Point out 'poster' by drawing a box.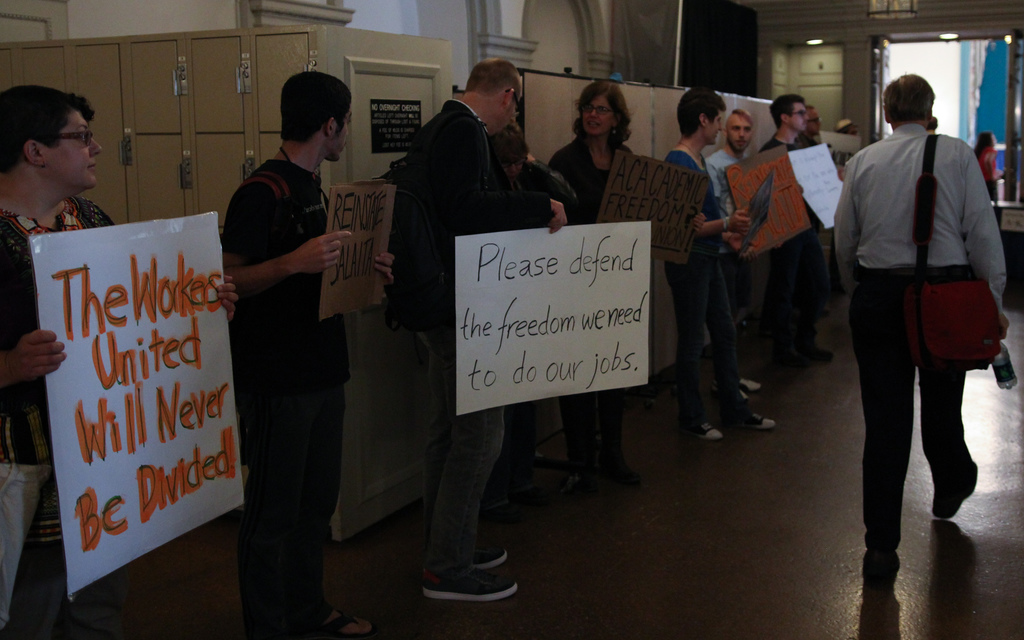
BBox(323, 187, 397, 322).
